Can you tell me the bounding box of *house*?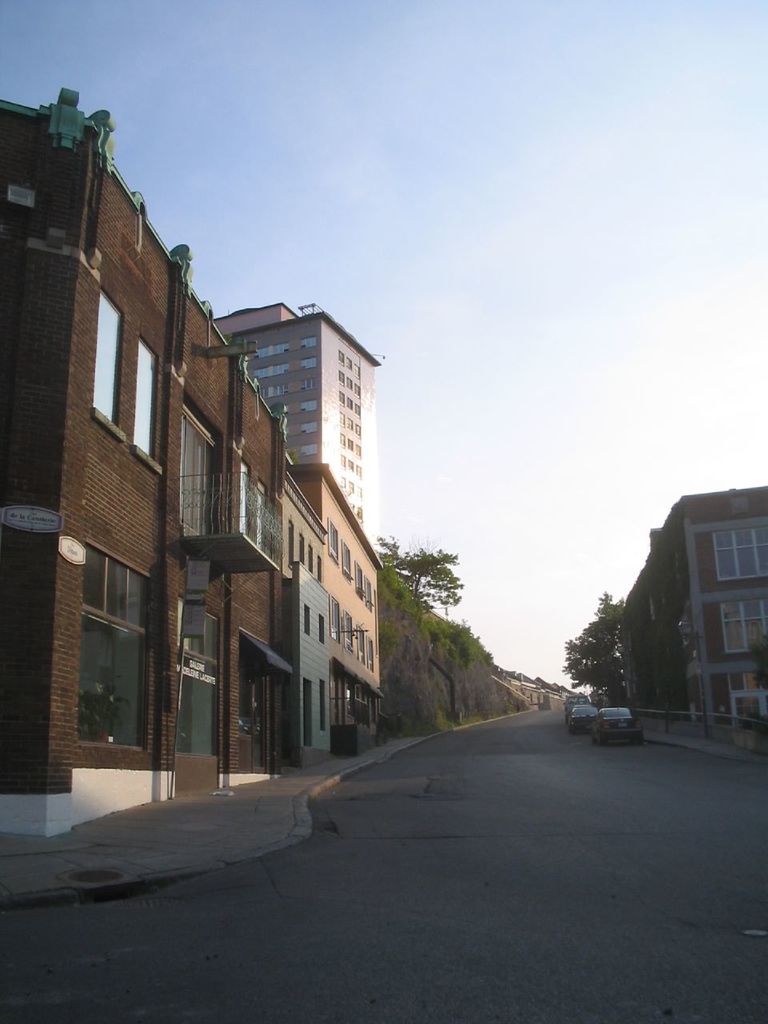
box(579, 473, 765, 741).
